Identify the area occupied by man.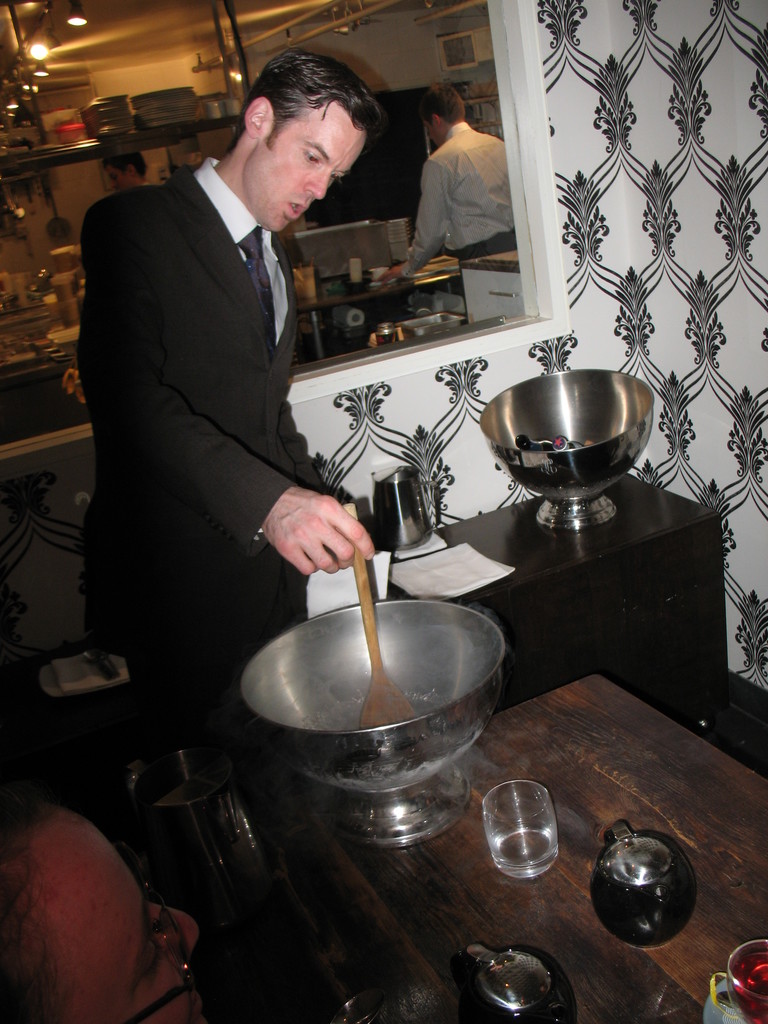
Area: Rect(403, 85, 515, 281).
